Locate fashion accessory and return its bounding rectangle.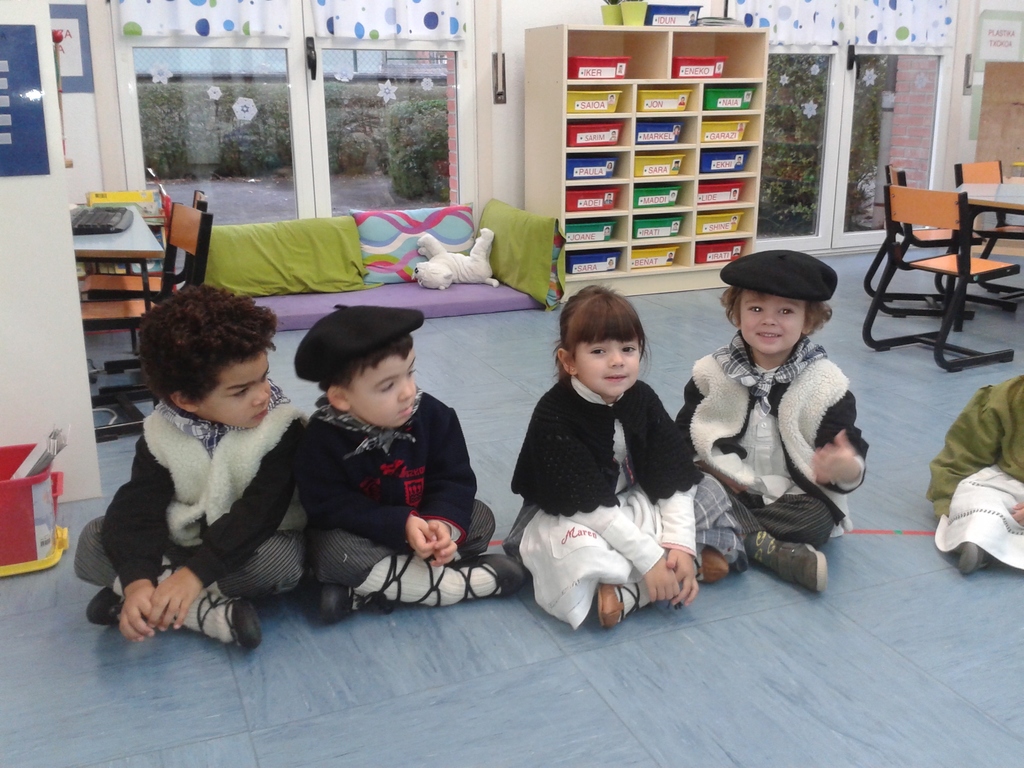
(710,328,826,420).
